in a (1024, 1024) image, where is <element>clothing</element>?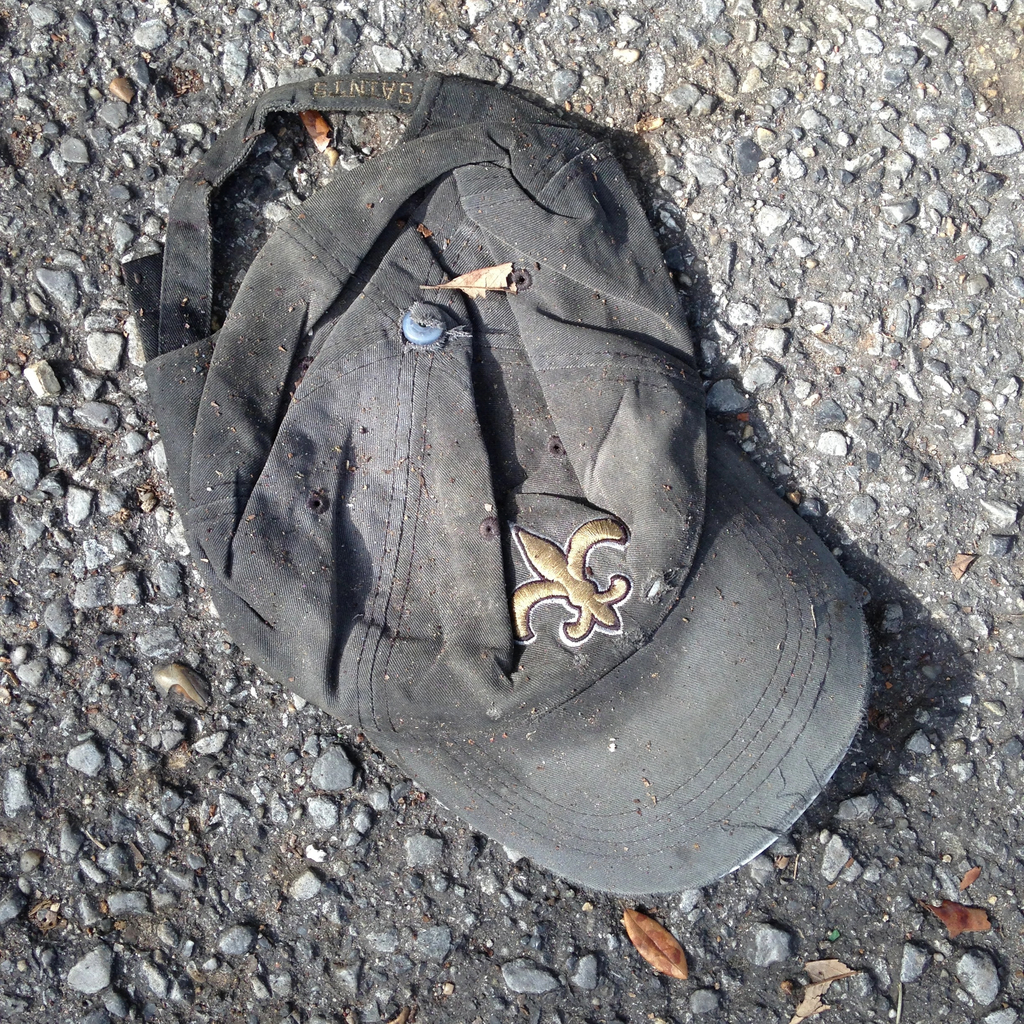
select_region(184, 128, 834, 881).
